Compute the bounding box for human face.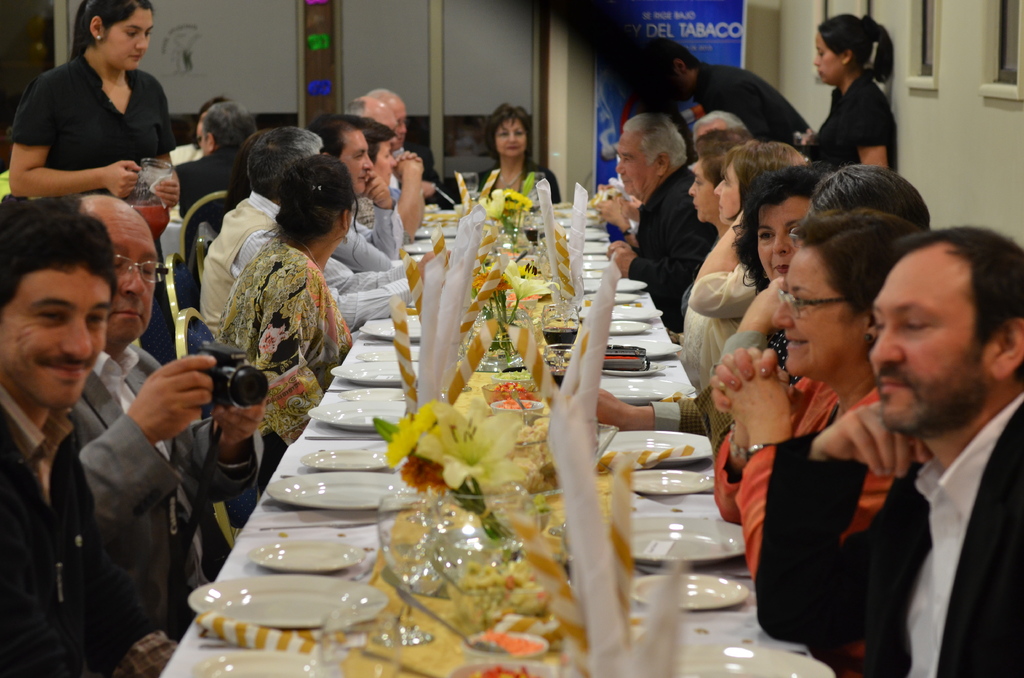
(688,162,717,220).
